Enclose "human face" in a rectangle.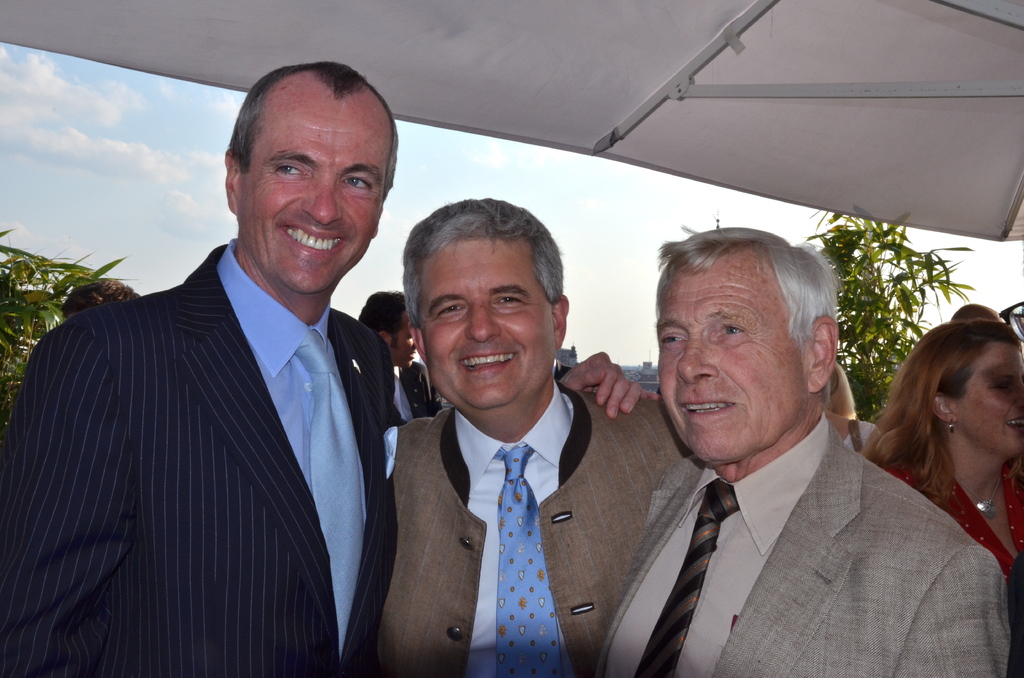
<box>657,249,808,465</box>.
